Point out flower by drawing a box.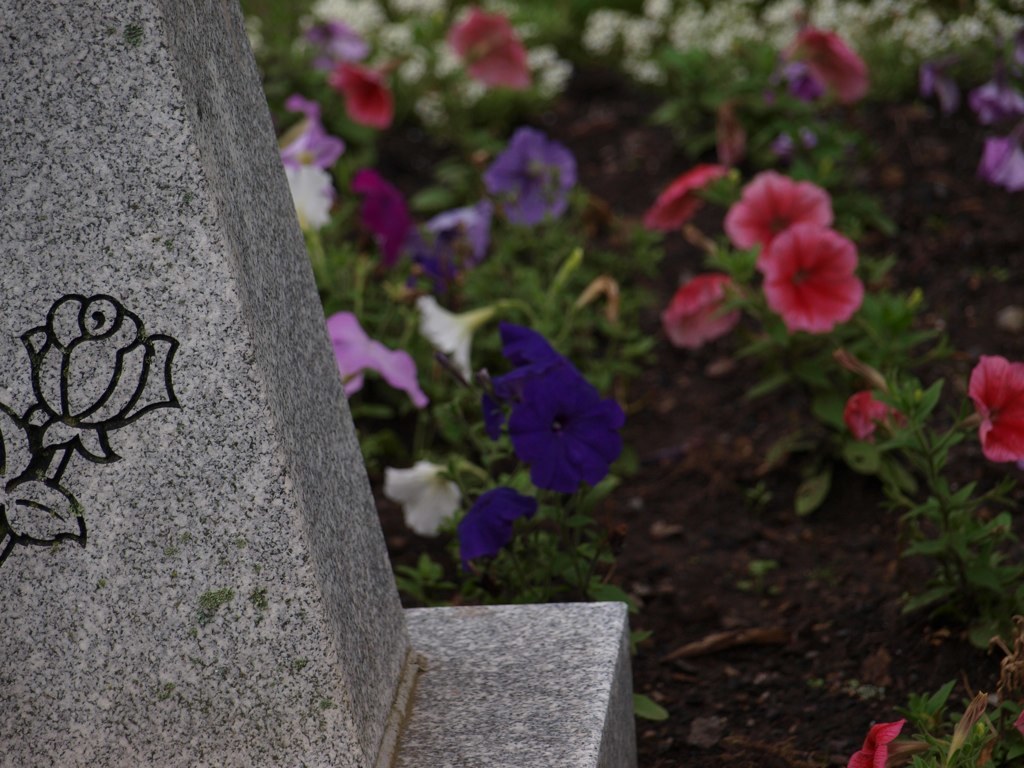
bbox=(412, 293, 491, 389).
